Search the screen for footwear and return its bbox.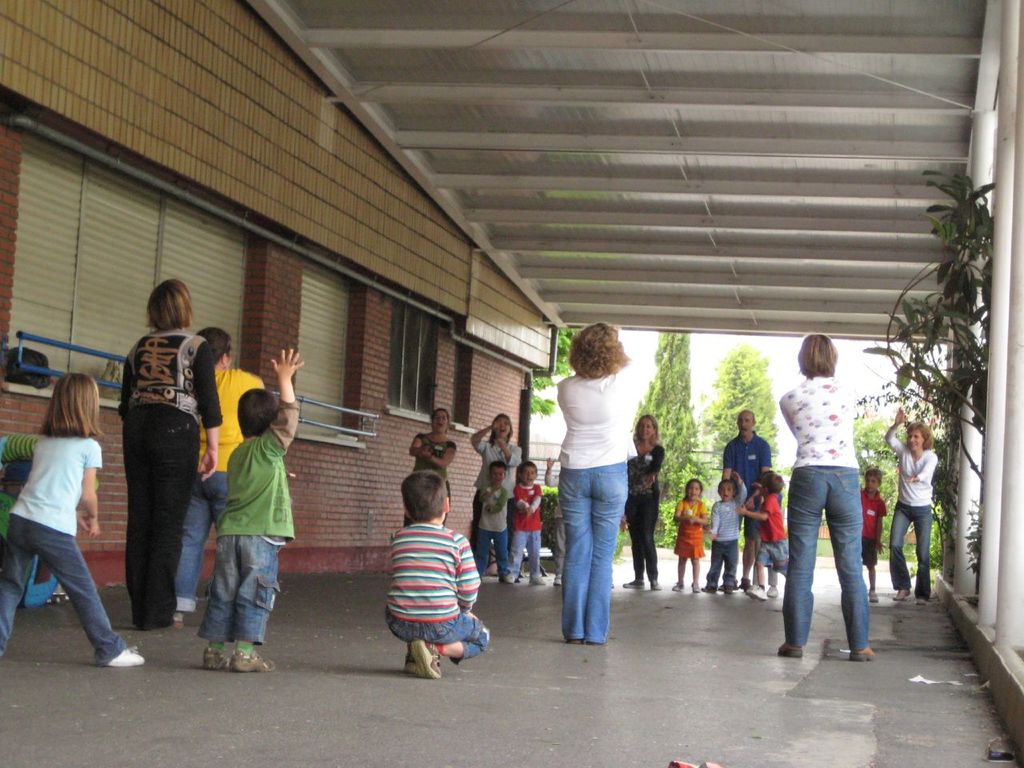
Found: select_region(918, 591, 932, 603).
